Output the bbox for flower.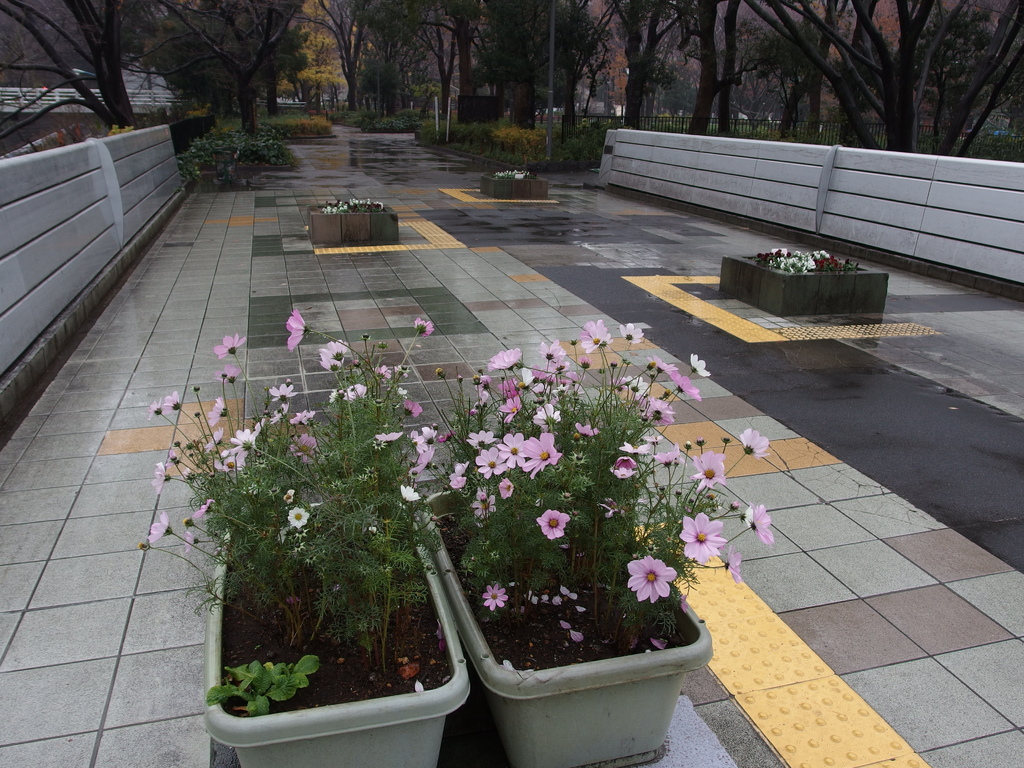
{"left": 600, "top": 497, "right": 620, "bottom": 518}.
